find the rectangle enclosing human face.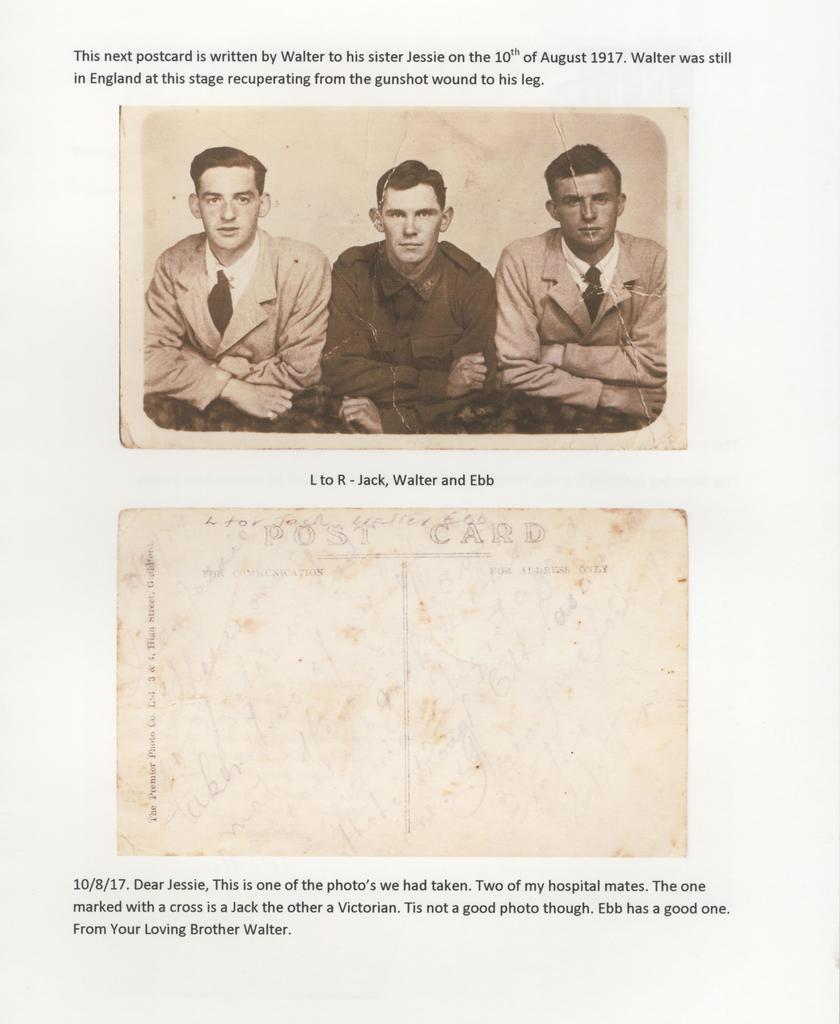
<region>379, 180, 442, 265</region>.
